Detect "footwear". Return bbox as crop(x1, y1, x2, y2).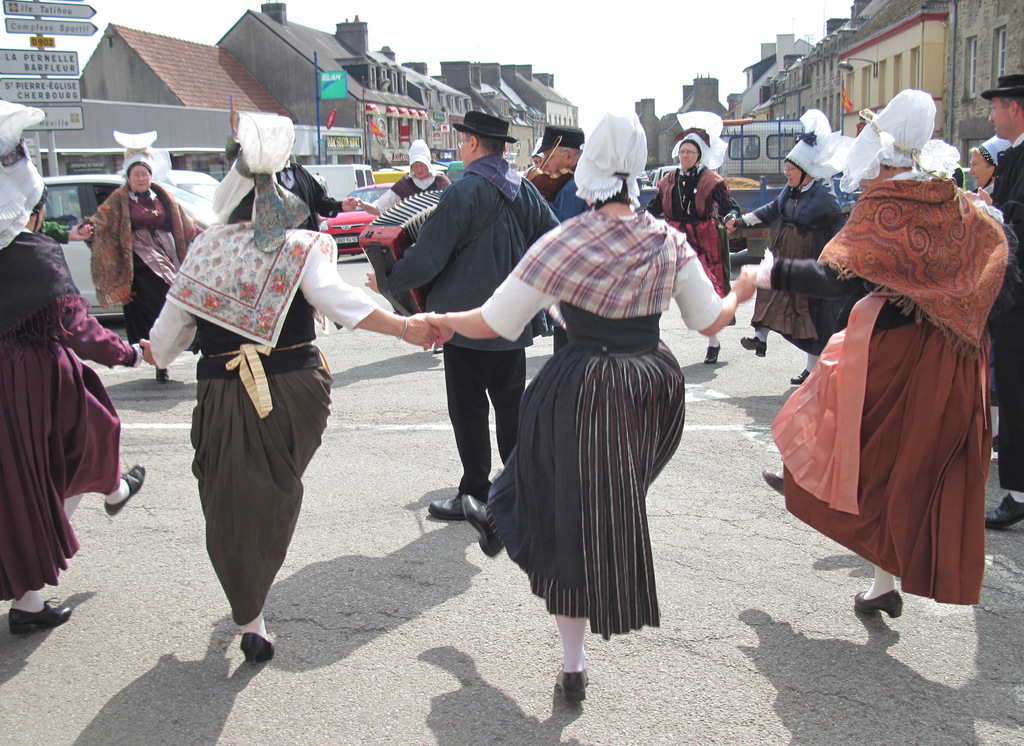
crop(552, 667, 589, 705).
